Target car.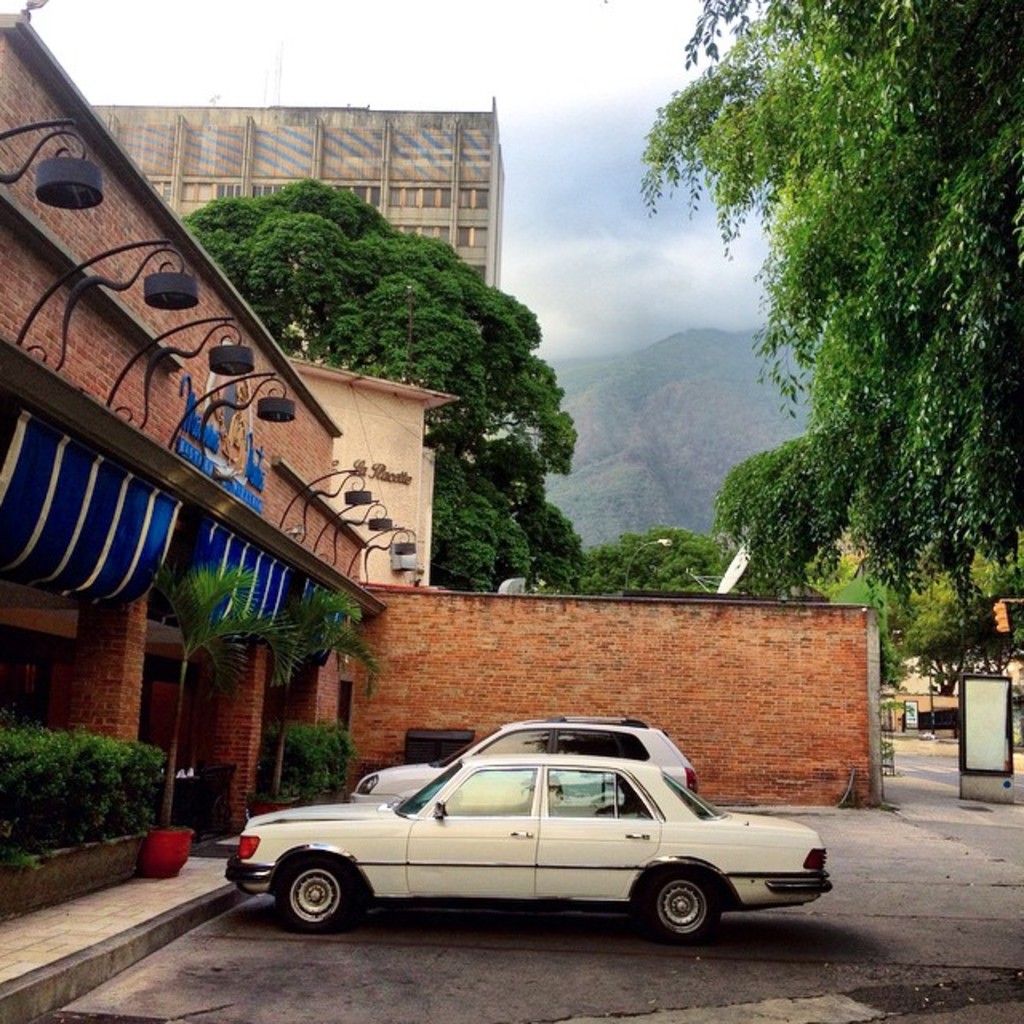
Target region: [x1=226, y1=747, x2=843, y2=934].
